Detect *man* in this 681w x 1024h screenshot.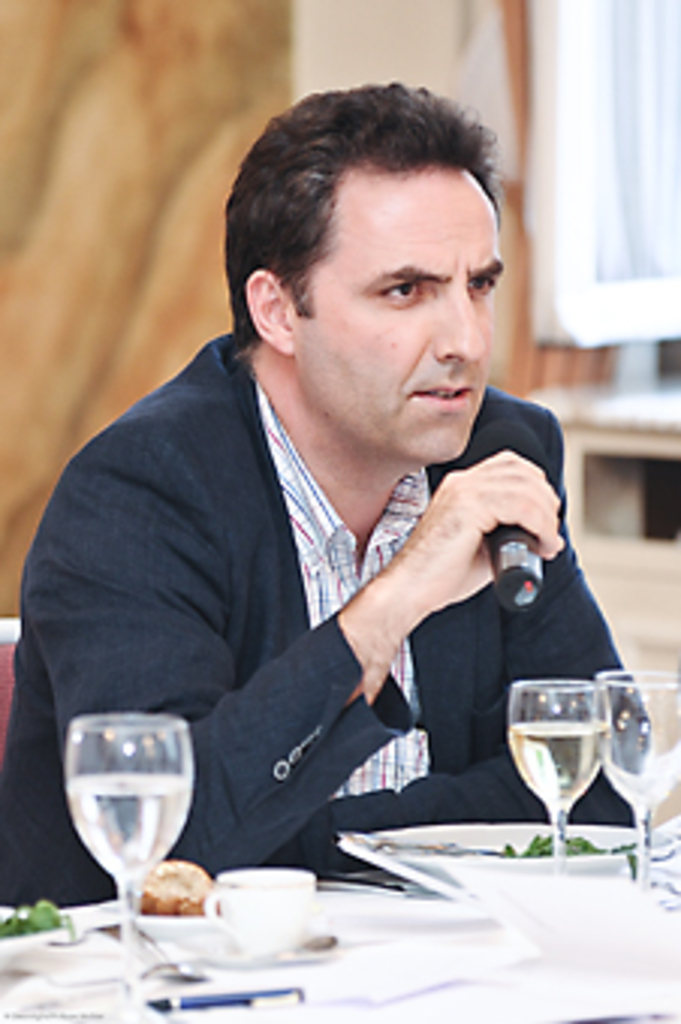
Detection: BBox(33, 84, 627, 961).
